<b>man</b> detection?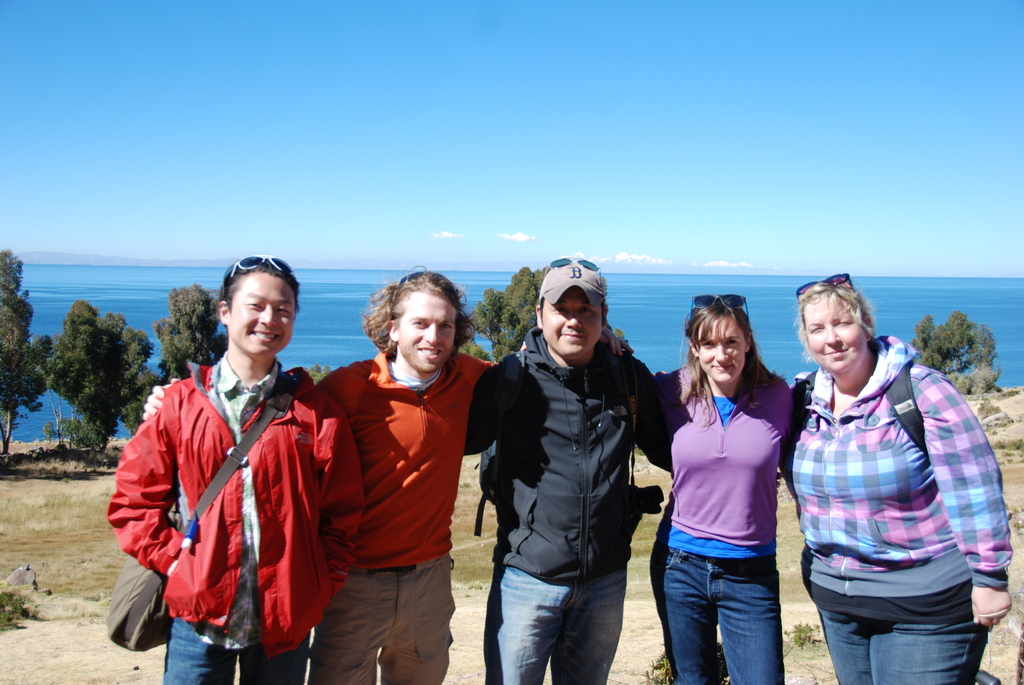
<region>458, 264, 784, 684</region>
